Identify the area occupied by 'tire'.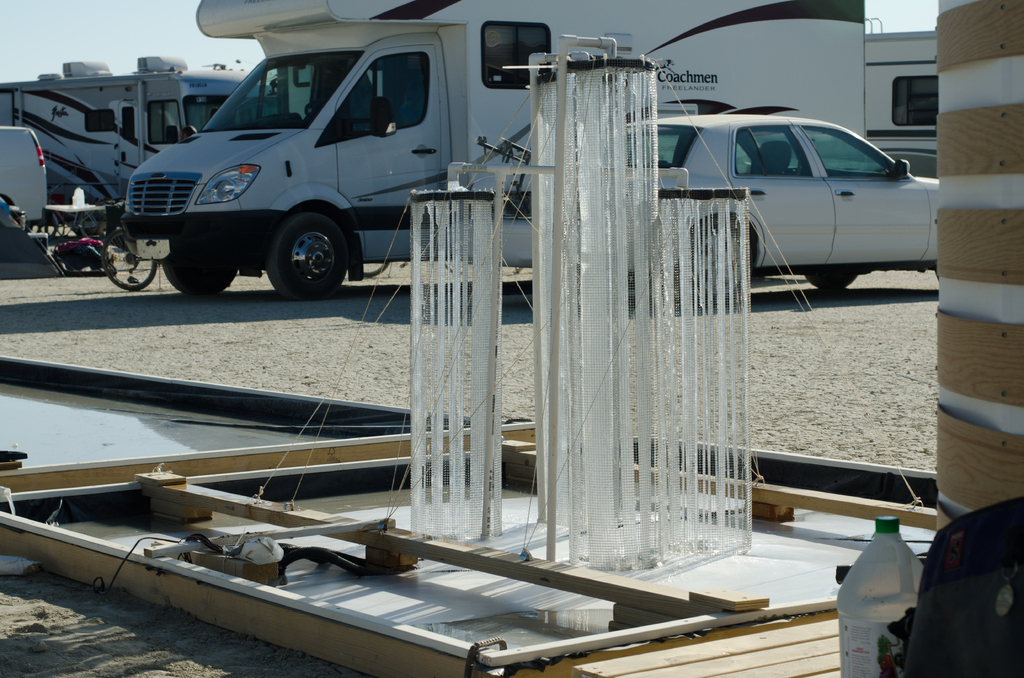
Area: 692 210 759 287.
